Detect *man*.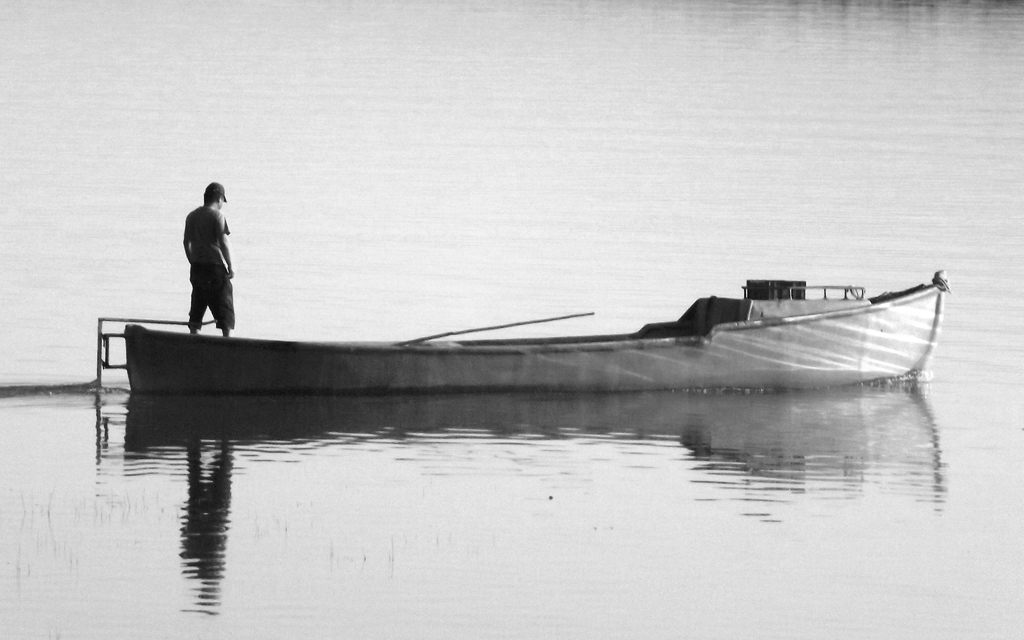
Detected at region(166, 172, 239, 332).
